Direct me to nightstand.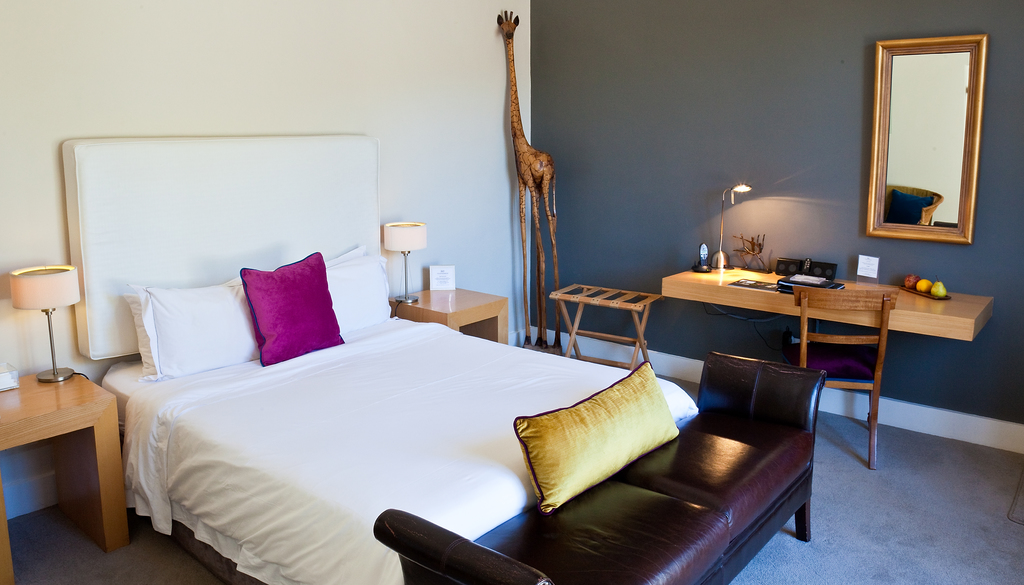
Direction: bbox=(23, 344, 122, 564).
